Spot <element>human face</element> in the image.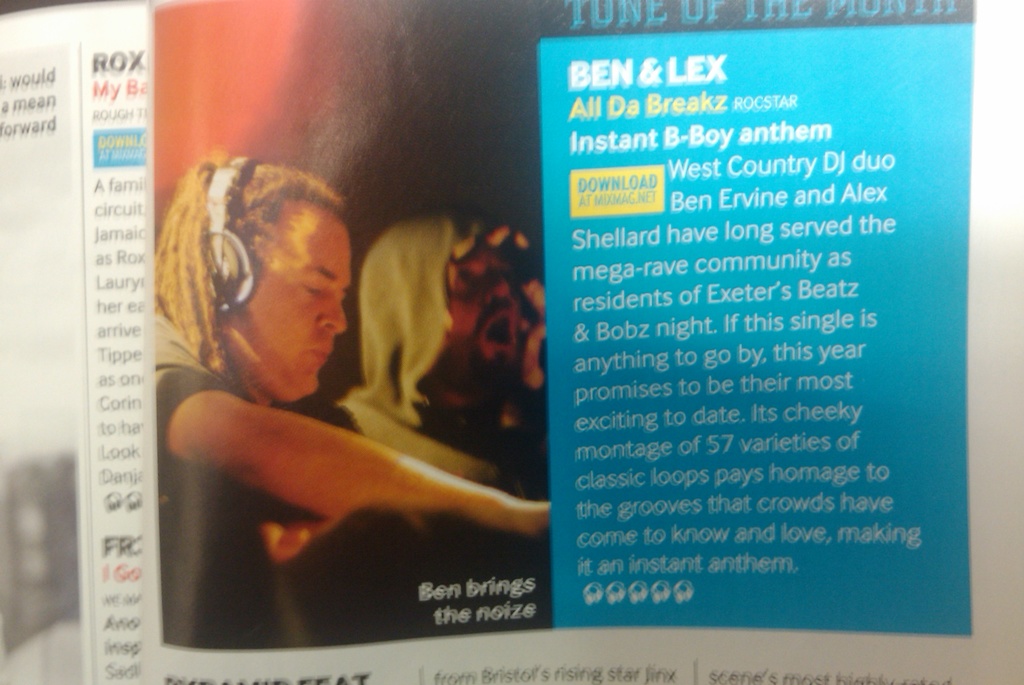
<element>human face</element> found at rect(419, 242, 508, 393).
